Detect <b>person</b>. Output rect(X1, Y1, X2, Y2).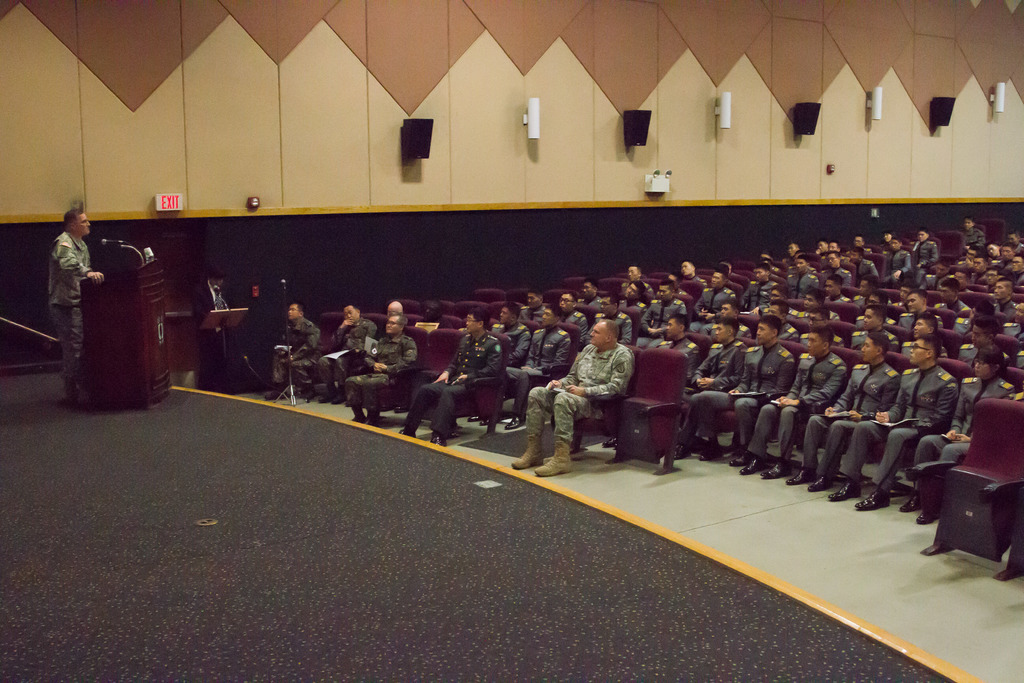
rect(491, 300, 532, 363).
